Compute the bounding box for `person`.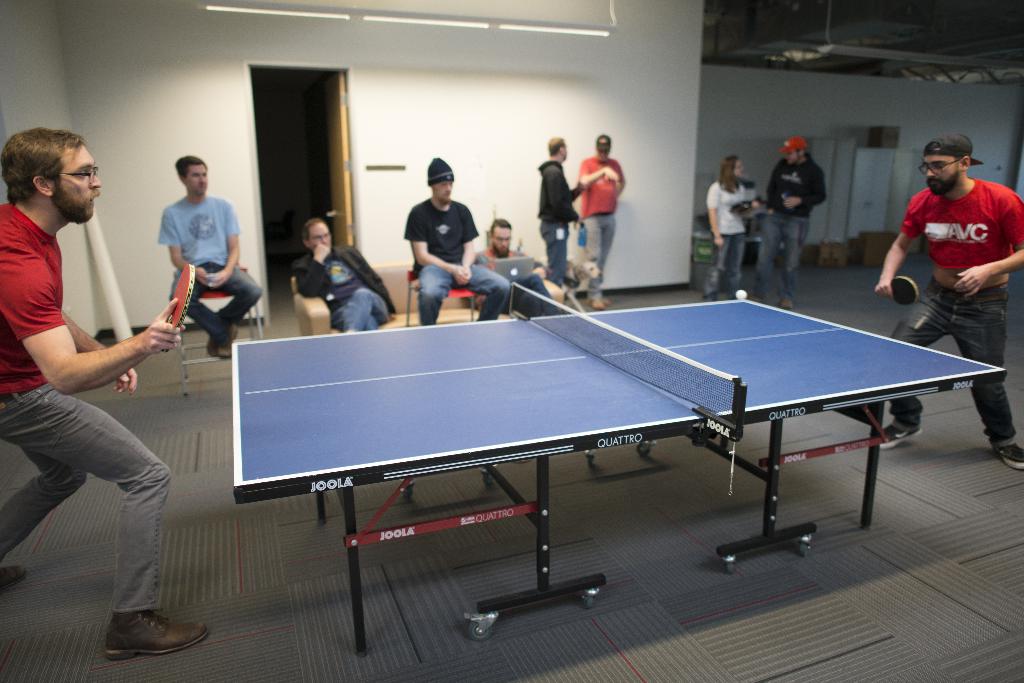
box(0, 126, 213, 662).
